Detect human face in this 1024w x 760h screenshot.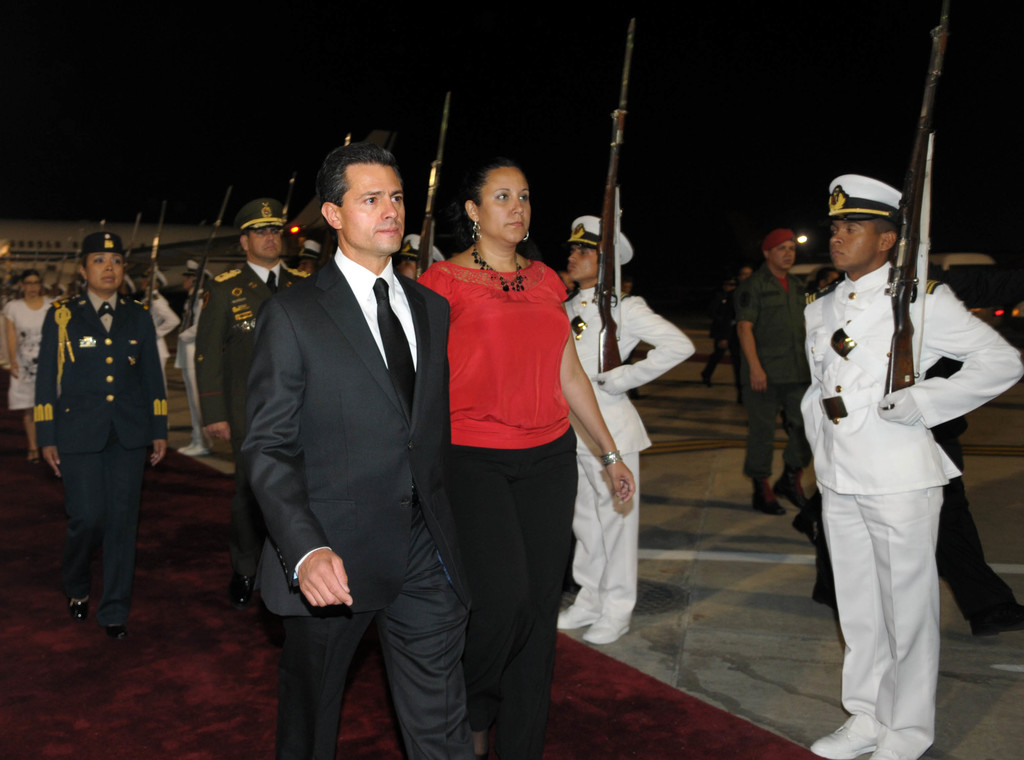
Detection: <box>477,165,531,243</box>.
